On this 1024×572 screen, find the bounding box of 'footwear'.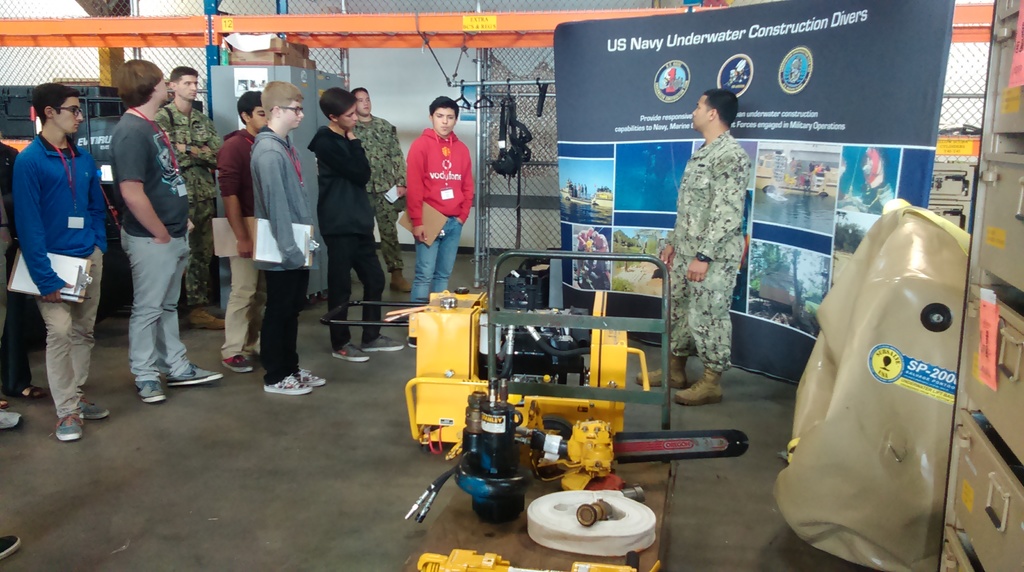
Bounding box: bbox=(636, 367, 697, 387).
